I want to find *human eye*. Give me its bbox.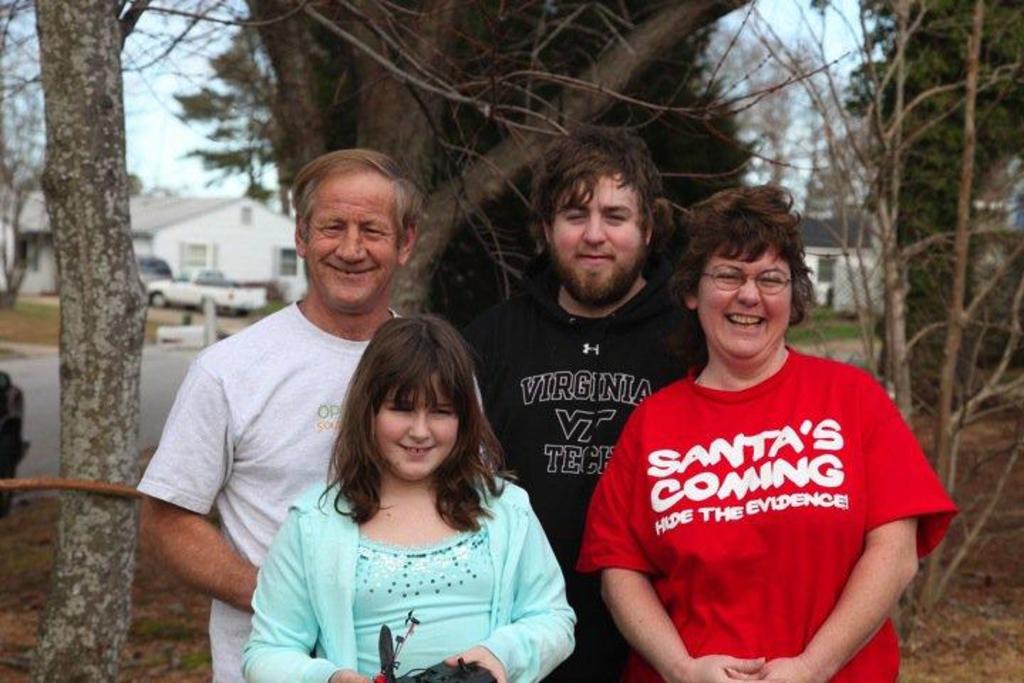
detection(361, 221, 385, 240).
